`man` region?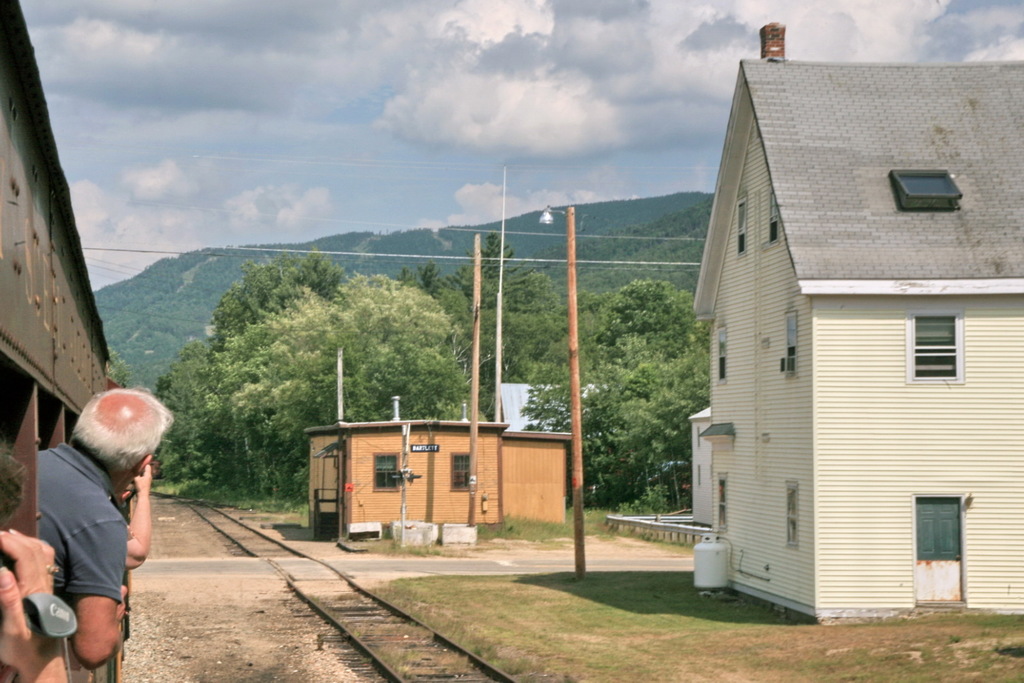
(5, 383, 163, 682)
